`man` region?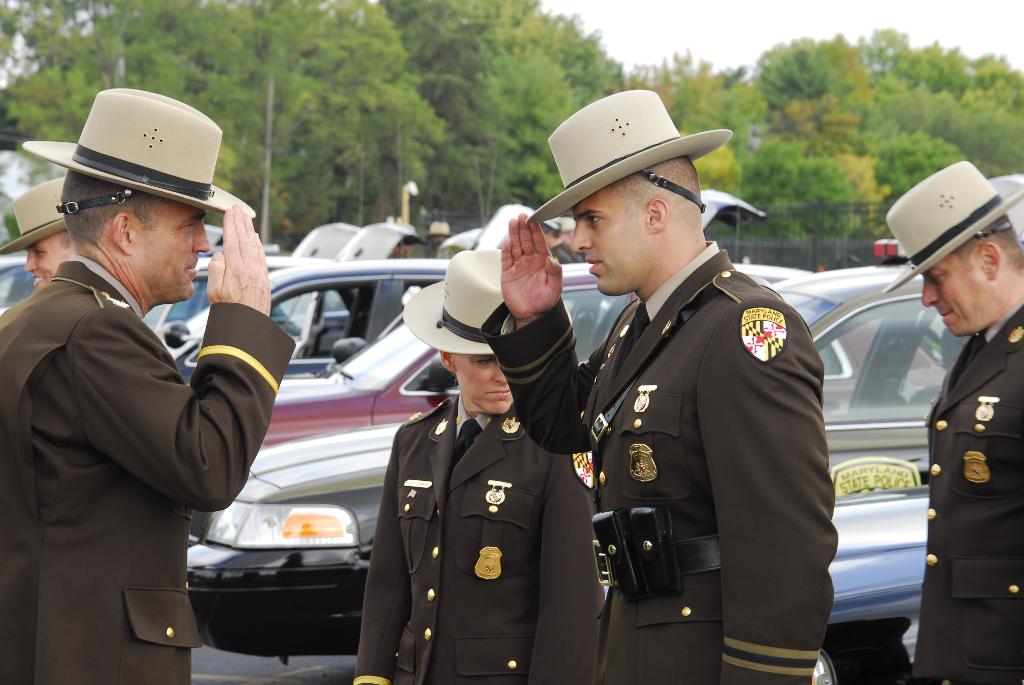
BBox(874, 161, 1023, 684)
